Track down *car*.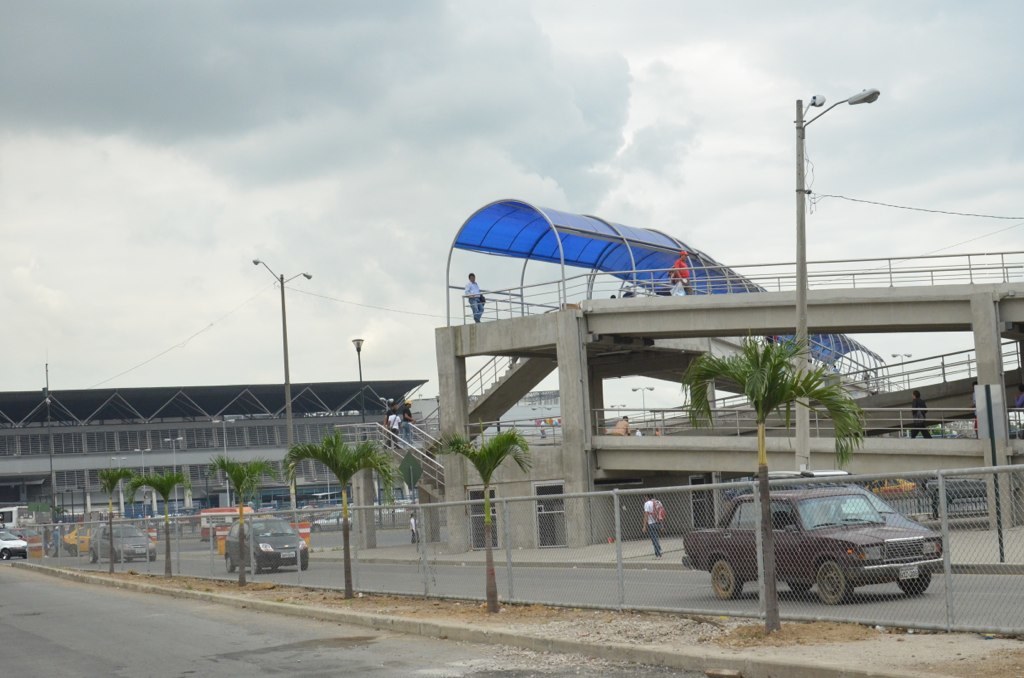
Tracked to 226/513/313/573.
